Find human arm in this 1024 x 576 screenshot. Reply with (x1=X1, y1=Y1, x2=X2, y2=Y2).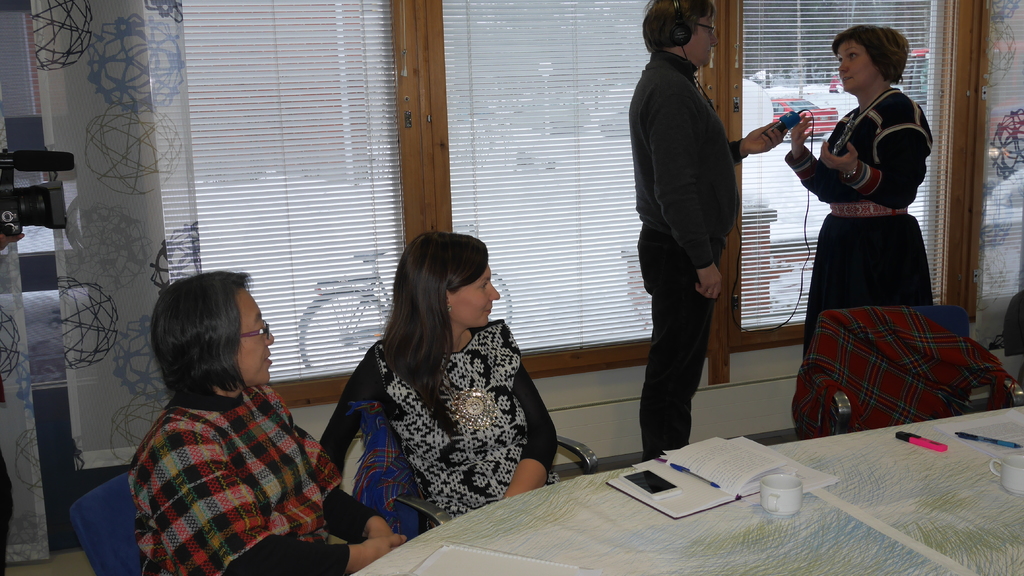
(x1=814, y1=111, x2=924, y2=212).
